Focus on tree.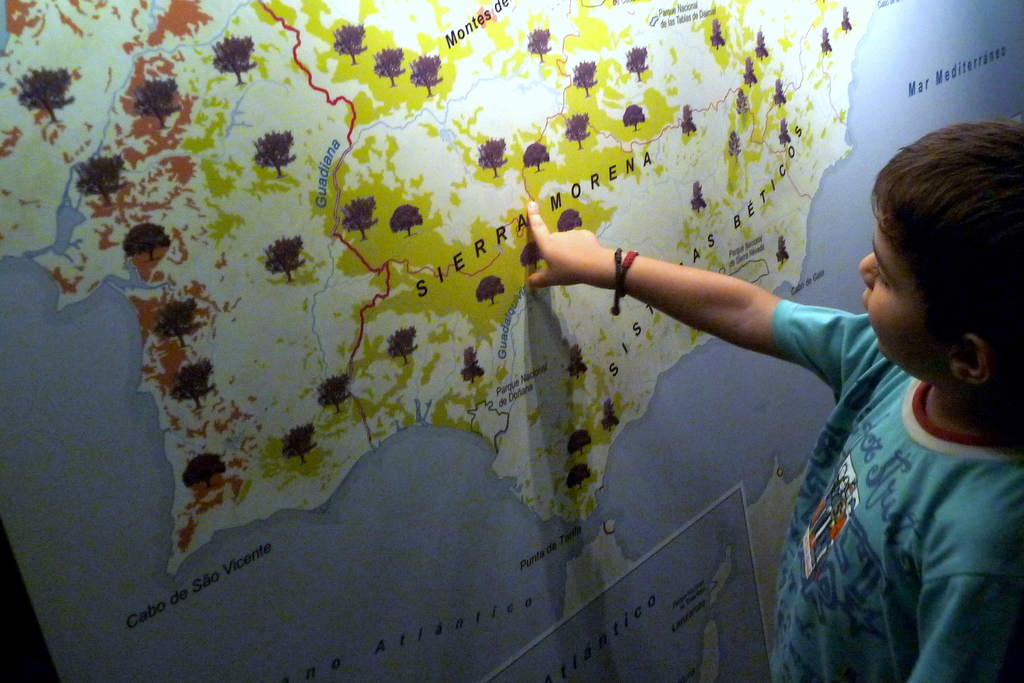
Focused at 566/112/590/148.
